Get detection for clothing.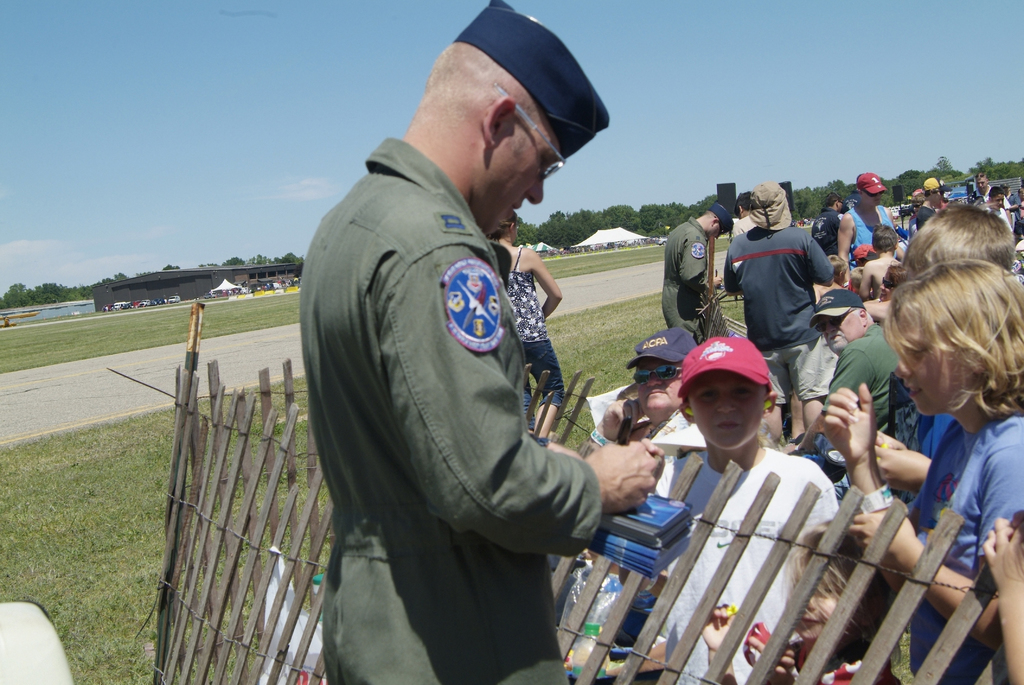
Detection: (660, 217, 713, 335).
